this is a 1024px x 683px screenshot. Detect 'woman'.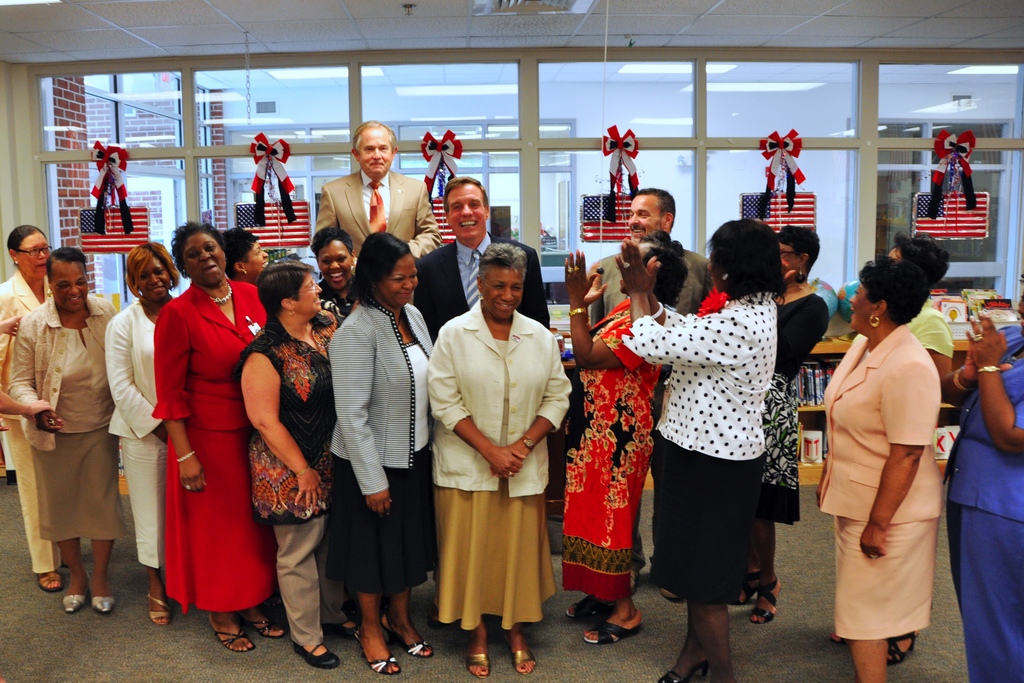
[819,256,940,682].
